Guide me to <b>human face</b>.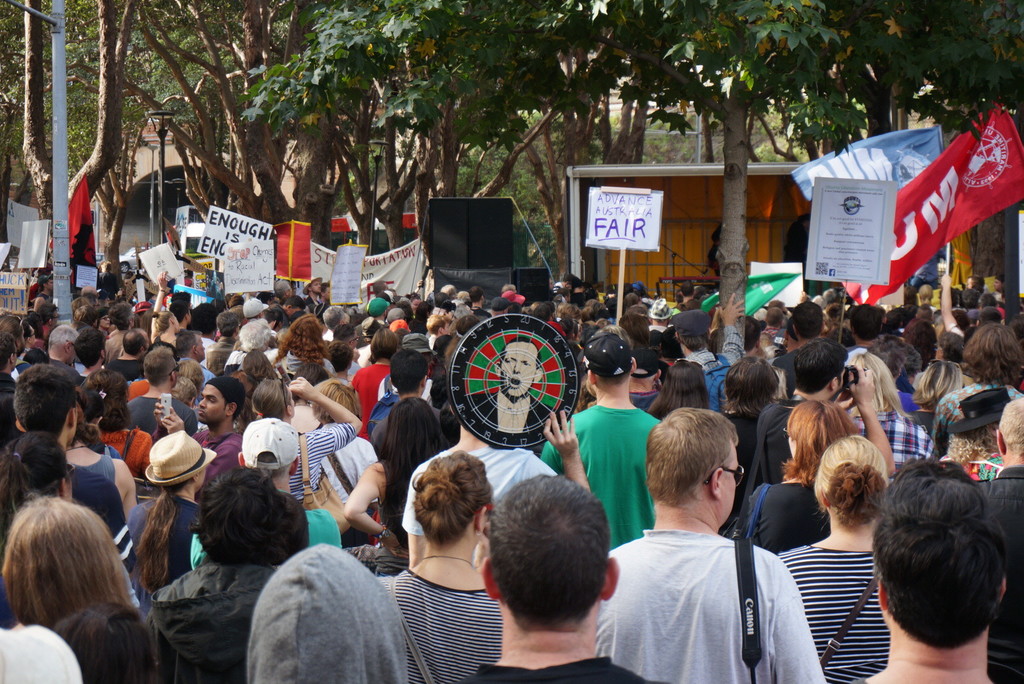
Guidance: <box>307,279,320,292</box>.
